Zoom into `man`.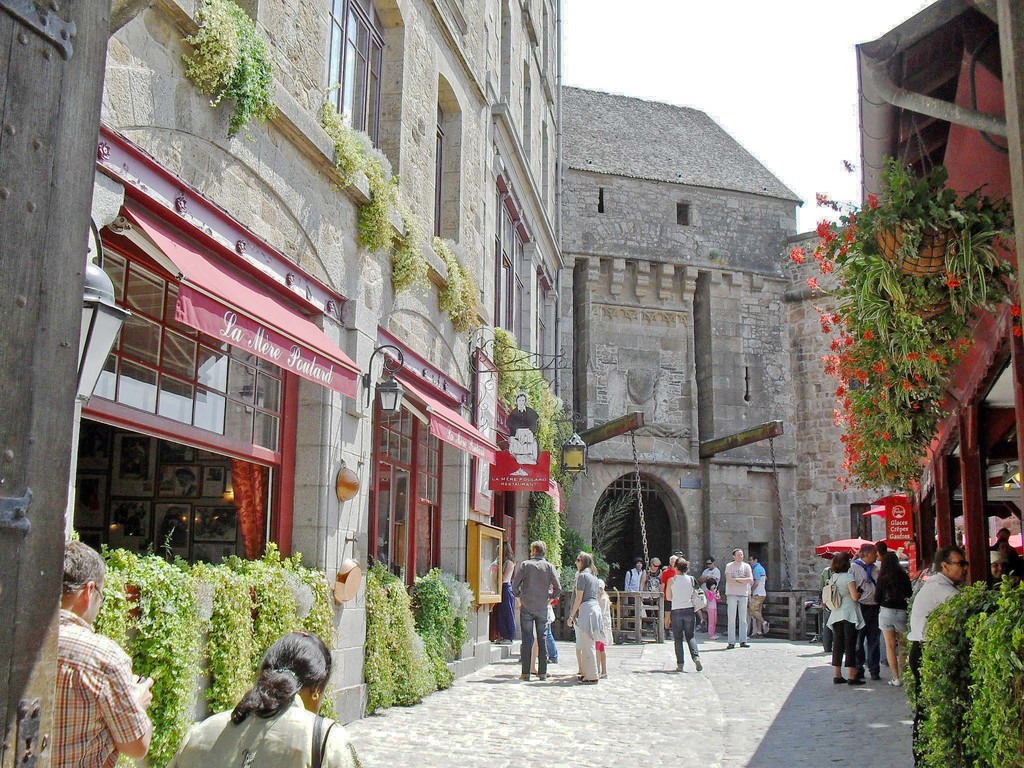
Zoom target: (849, 544, 883, 681).
